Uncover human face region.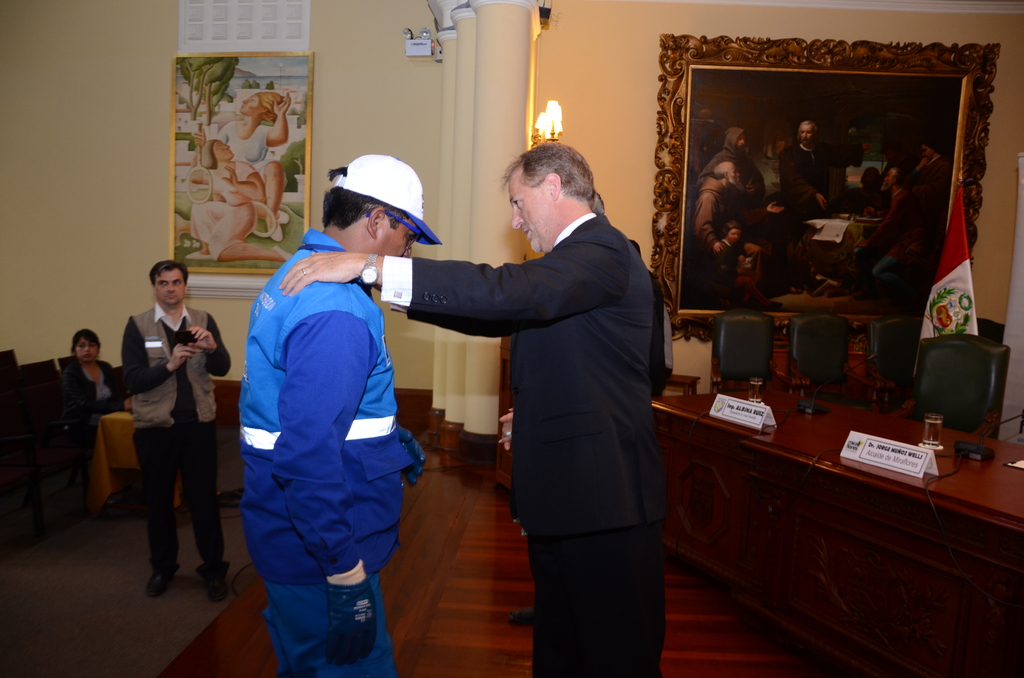
Uncovered: 728:163:740:183.
